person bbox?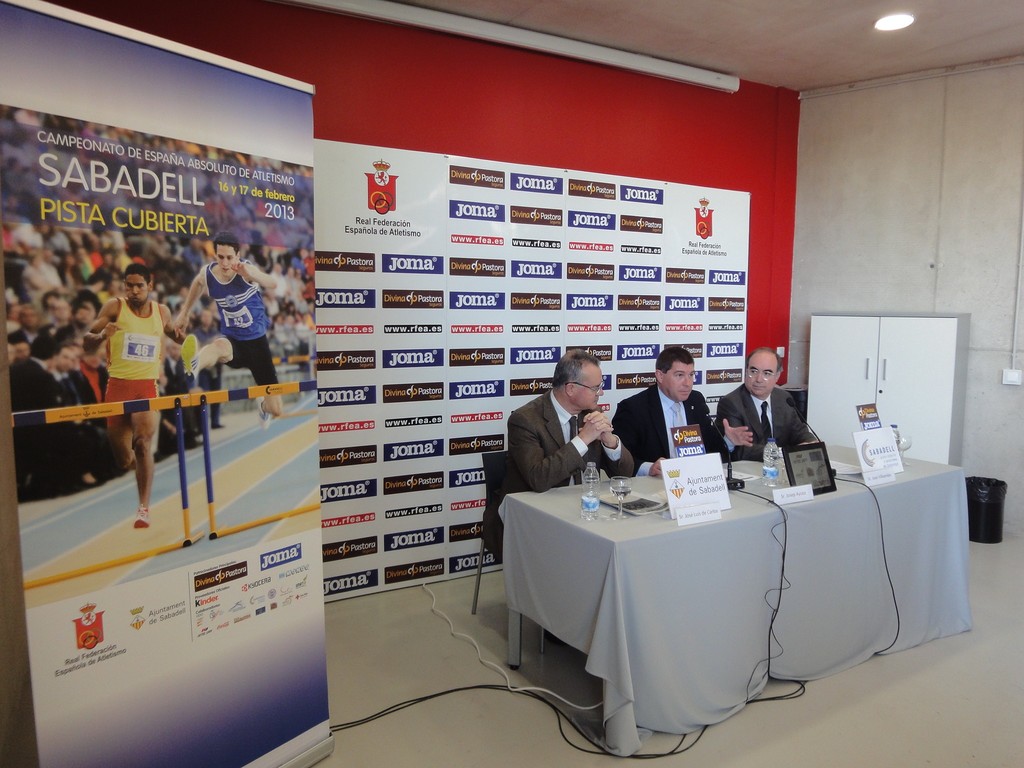
bbox(175, 229, 282, 431)
